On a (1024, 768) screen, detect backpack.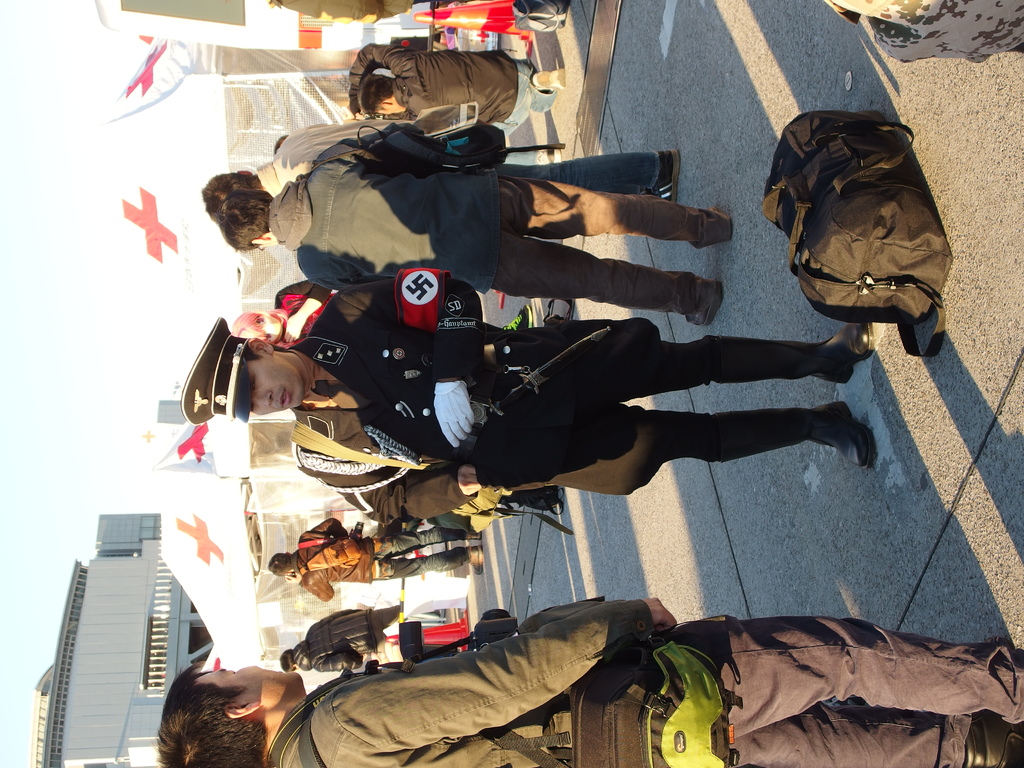
box=[363, 115, 522, 184].
